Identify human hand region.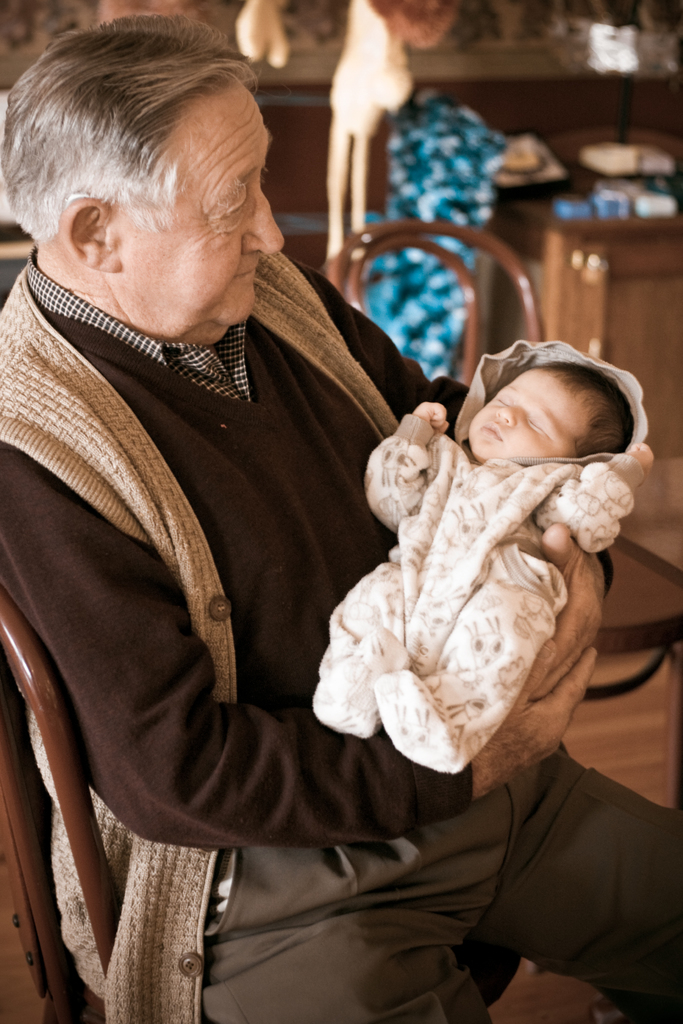
Region: [625, 440, 657, 489].
